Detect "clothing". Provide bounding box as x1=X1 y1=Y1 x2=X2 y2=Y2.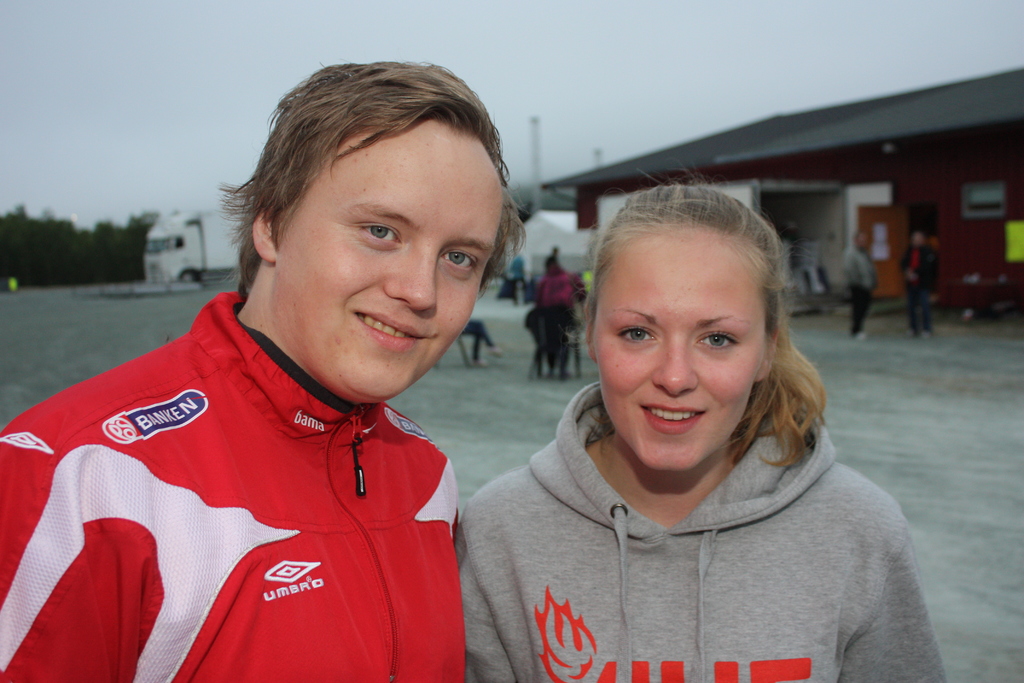
x1=529 y1=268 x2=586 y2=374.
